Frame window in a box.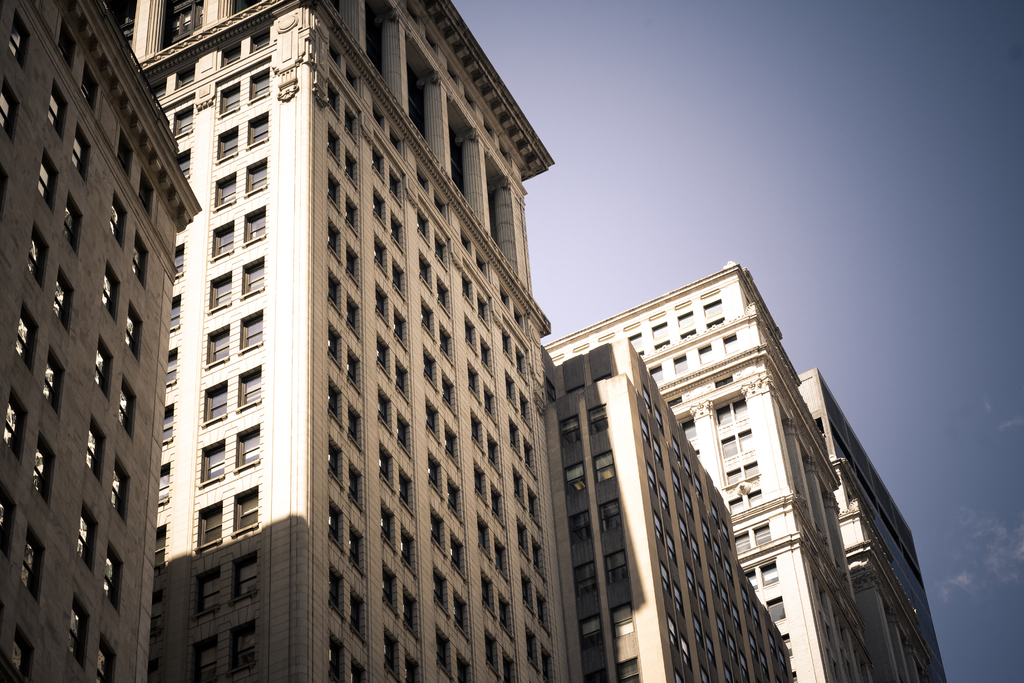
(614,600,637,638).
